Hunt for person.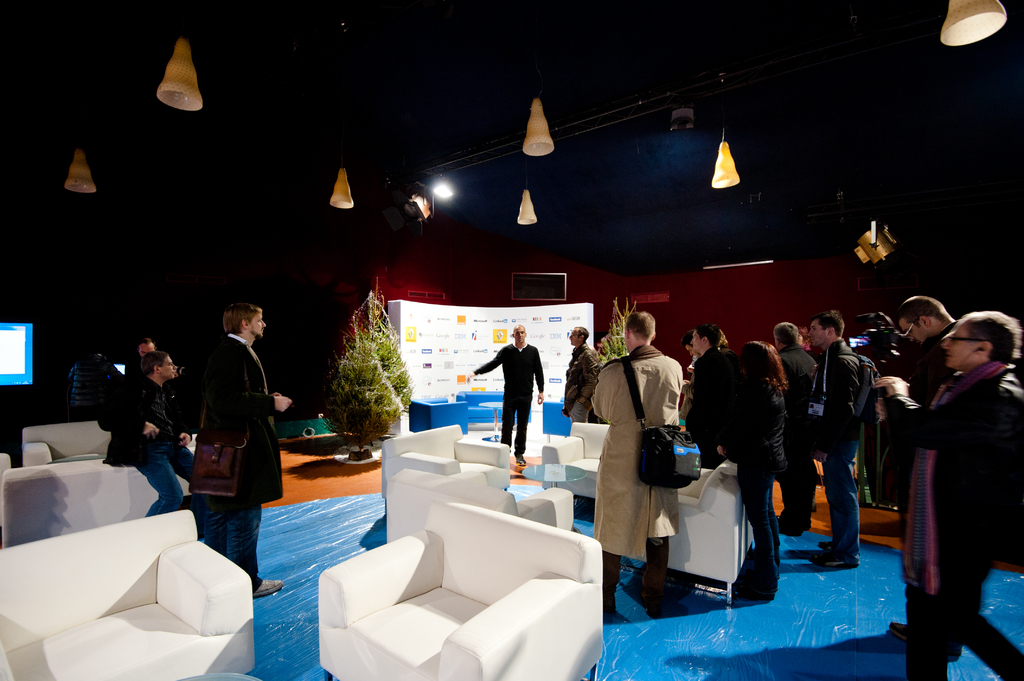
Hunted down at <region>67, 344, 118, 423</region>.
